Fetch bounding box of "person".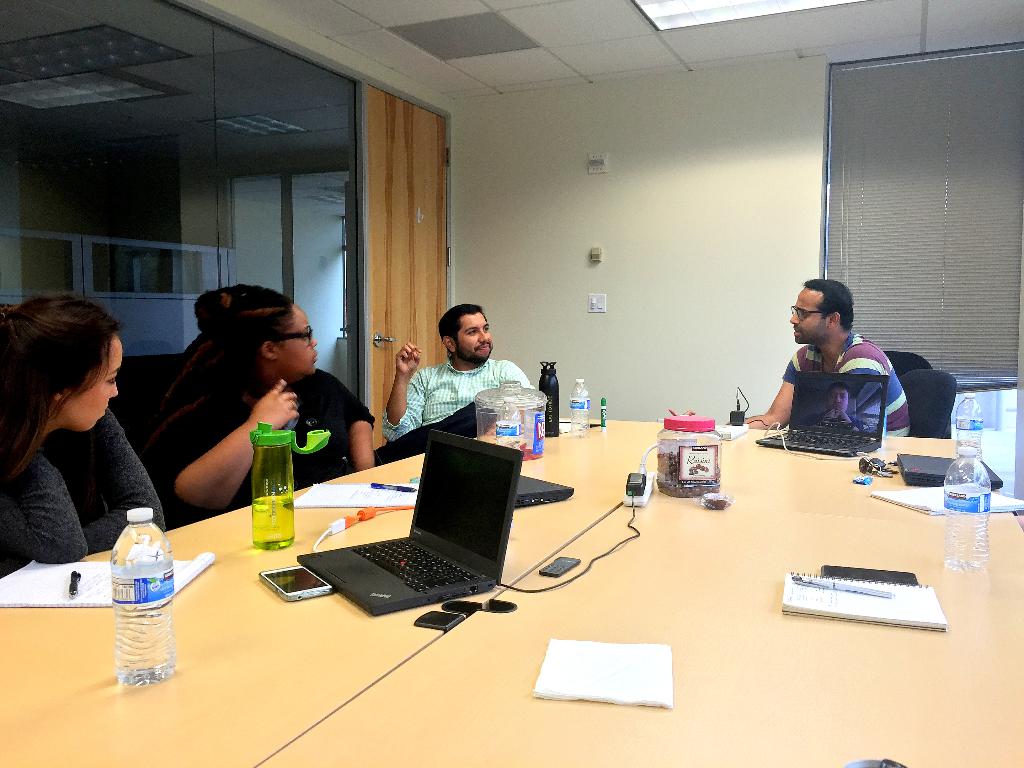
Bbox: {"x1": 0, "y1": 294, "x2": 165, "y2": 563}.
